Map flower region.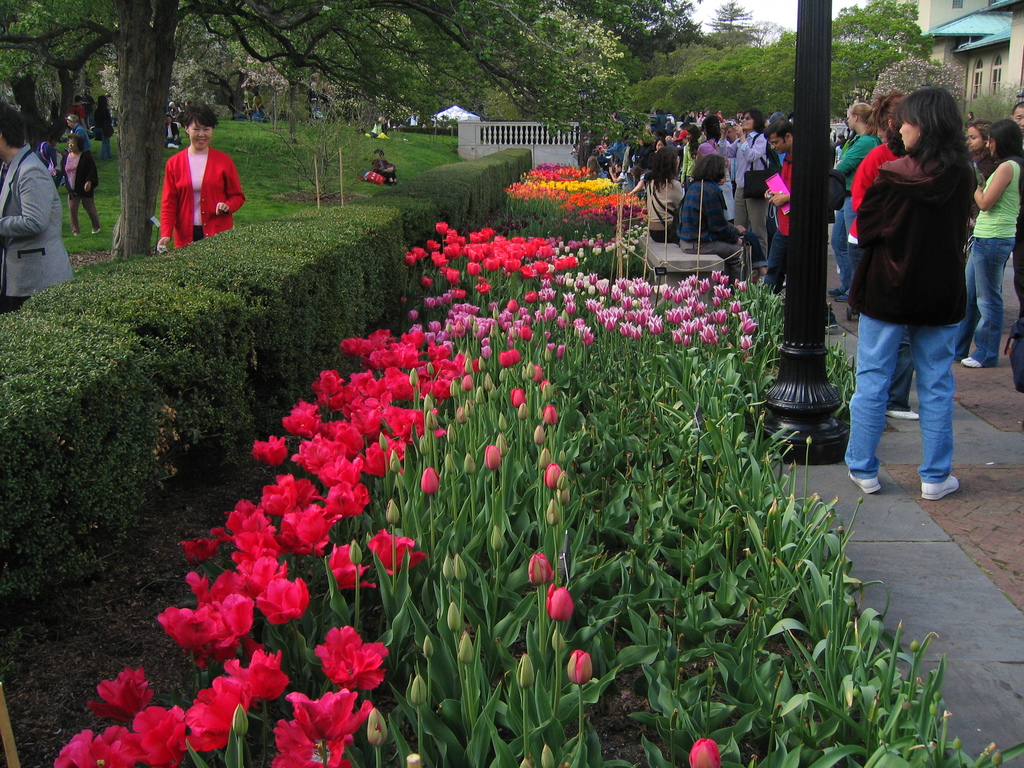
Mapped to bbox=(485, 442, 500, 468).
